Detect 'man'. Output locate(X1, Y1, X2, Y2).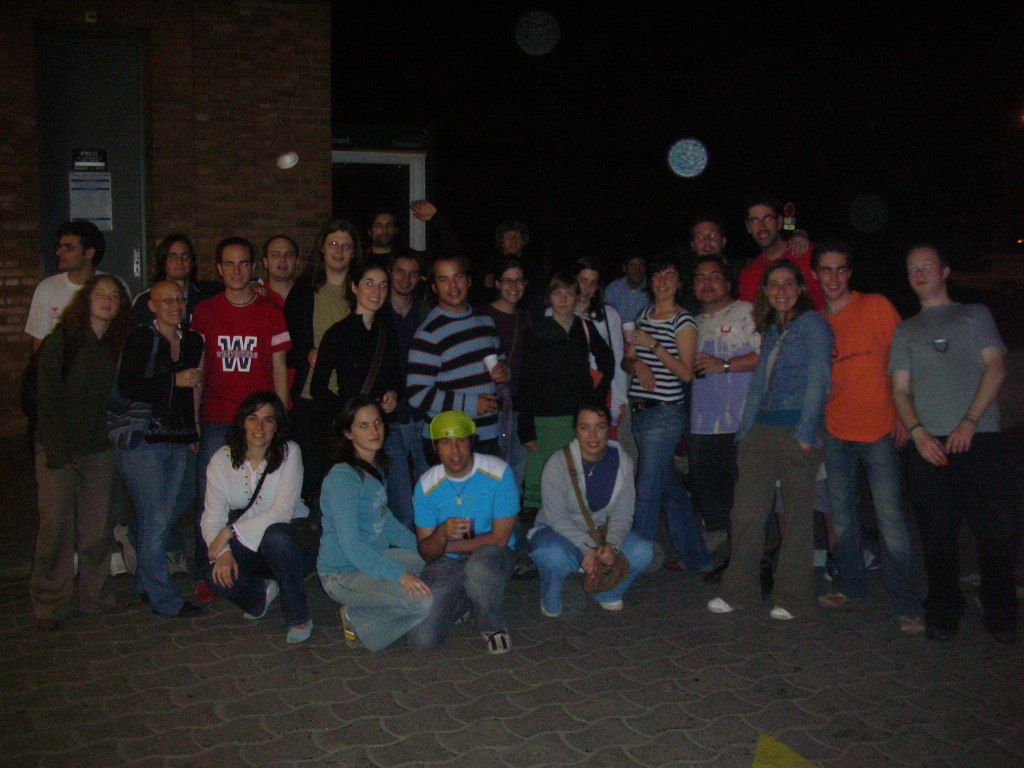
locate(817, 242, 910, 638).
